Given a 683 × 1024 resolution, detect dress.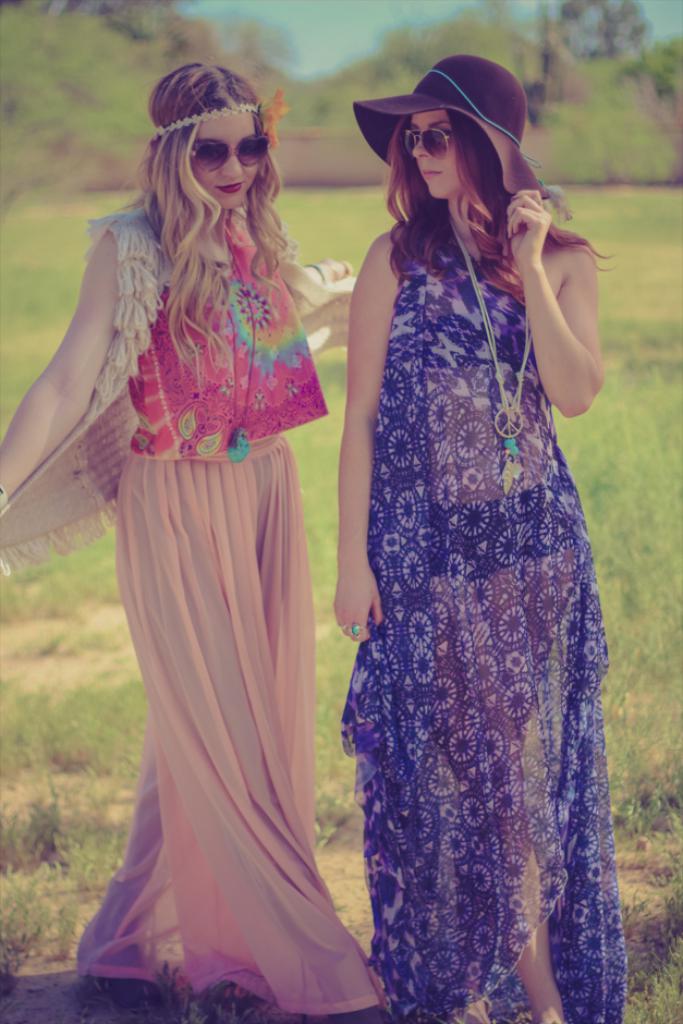
bbox(332, 254, 629, 1023).
